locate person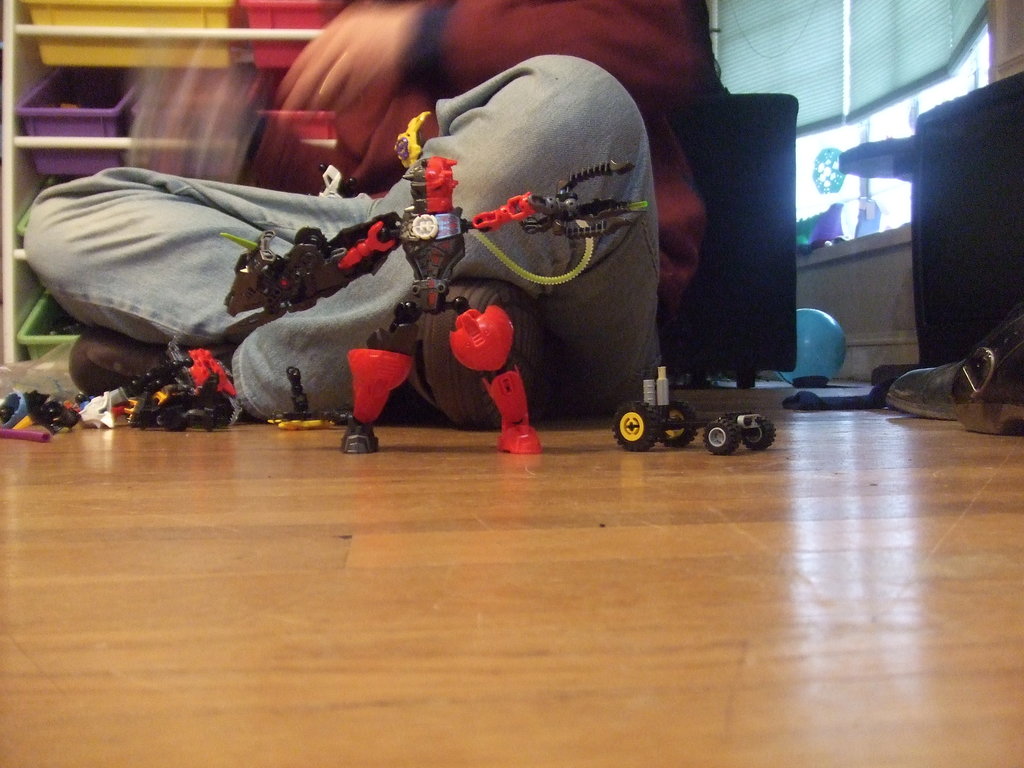
BBox(11, 0, 722, 417)
